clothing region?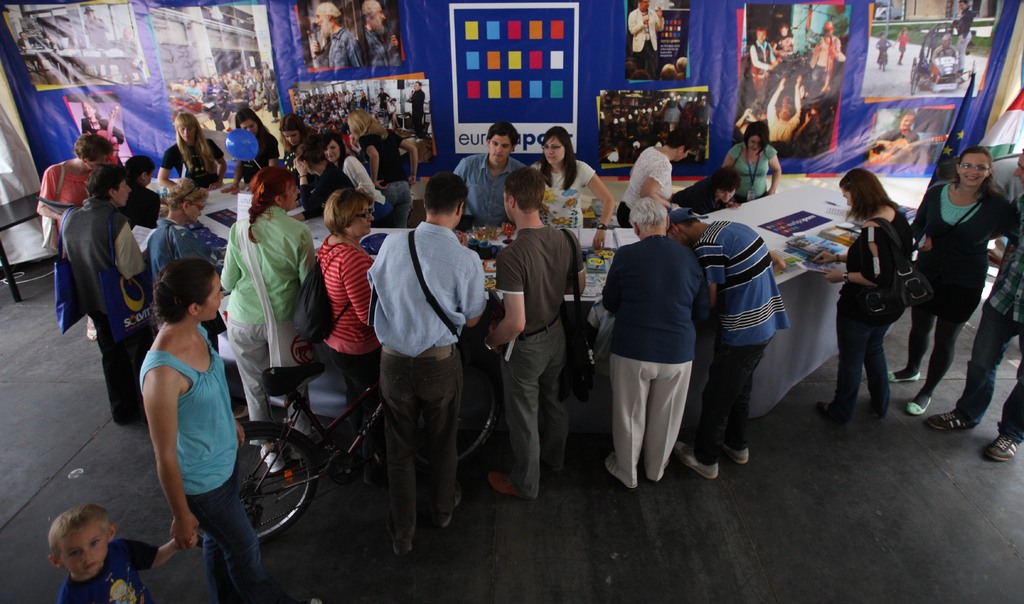
<bbox>908, 182, 1015, 390</bbox>
